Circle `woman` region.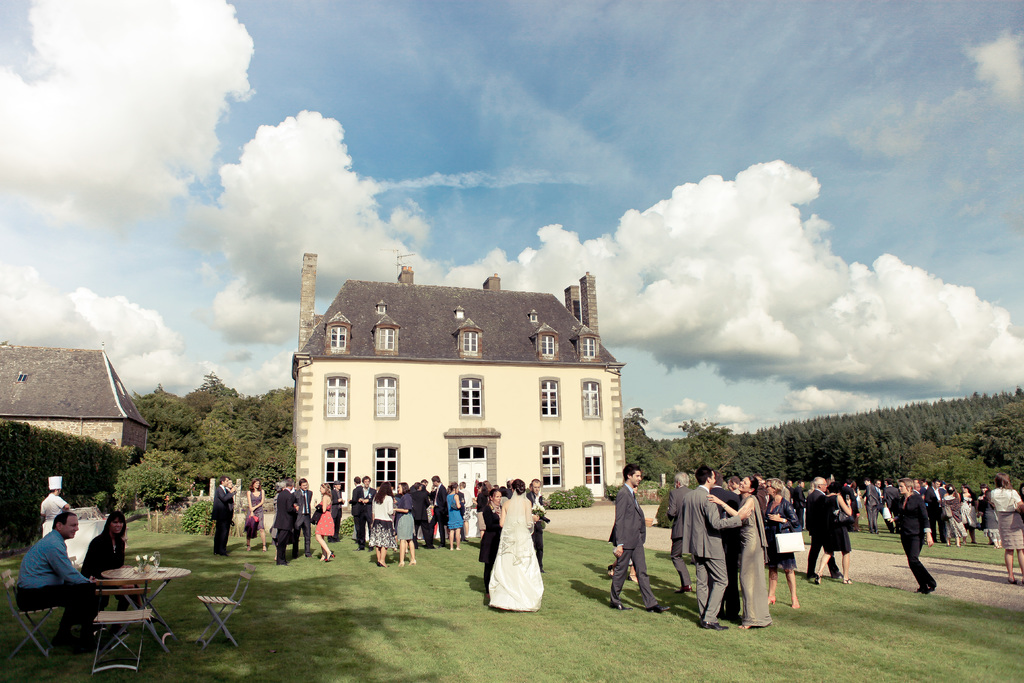
Region: (708, 475, 778, 634).
